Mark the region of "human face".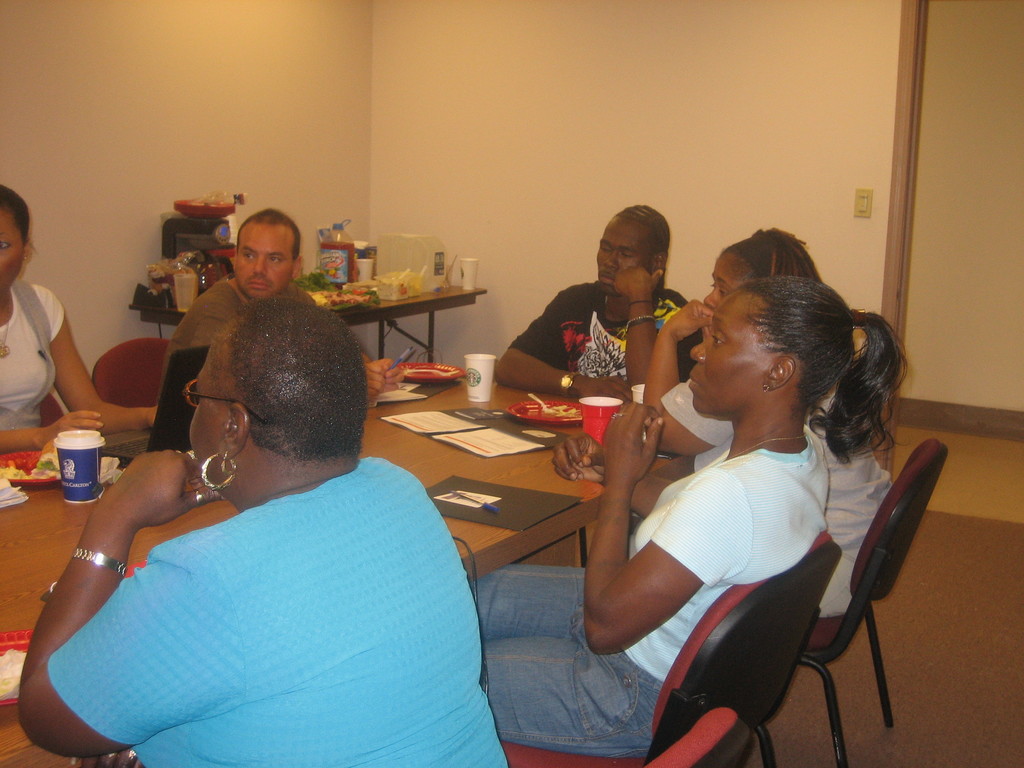
Region: left=234, top=225, right=299, bottom=300.
